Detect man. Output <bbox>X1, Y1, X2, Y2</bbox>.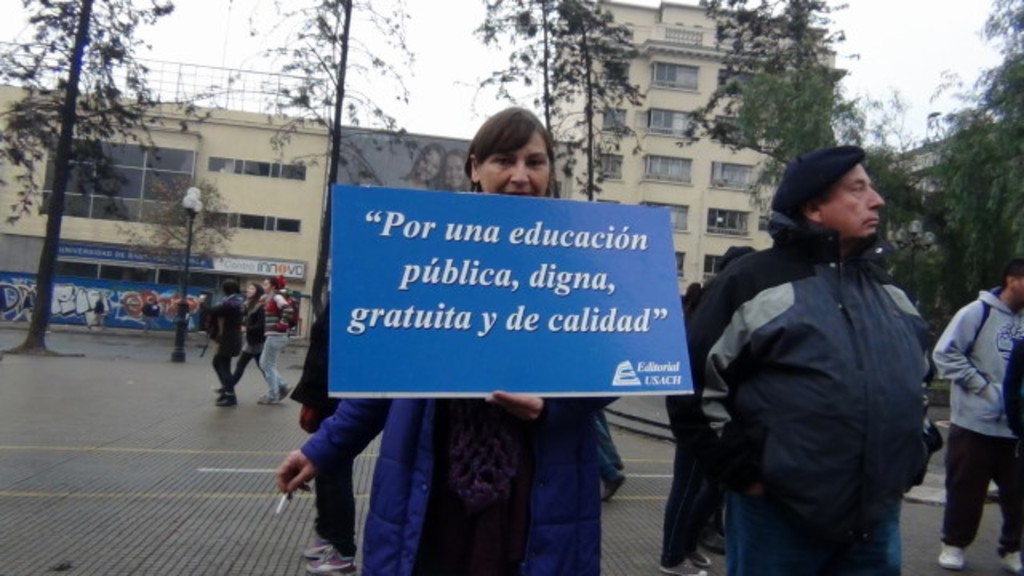
<bbox>661, 238, 757, 574</bbox>.
